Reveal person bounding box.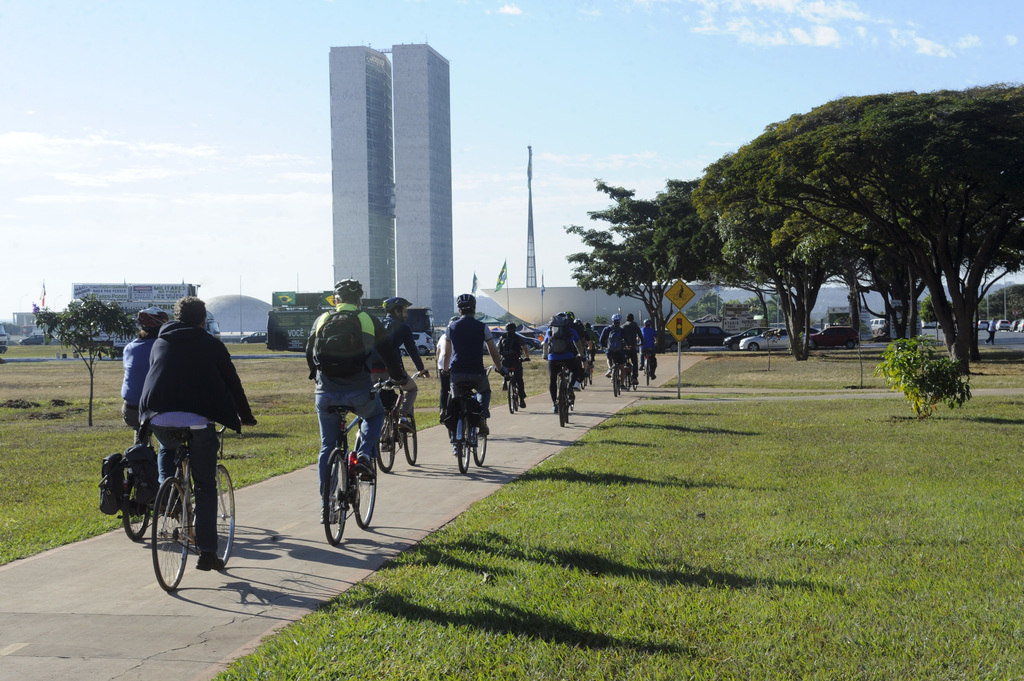
Revealed: box=[304, 279, 387, 524].
